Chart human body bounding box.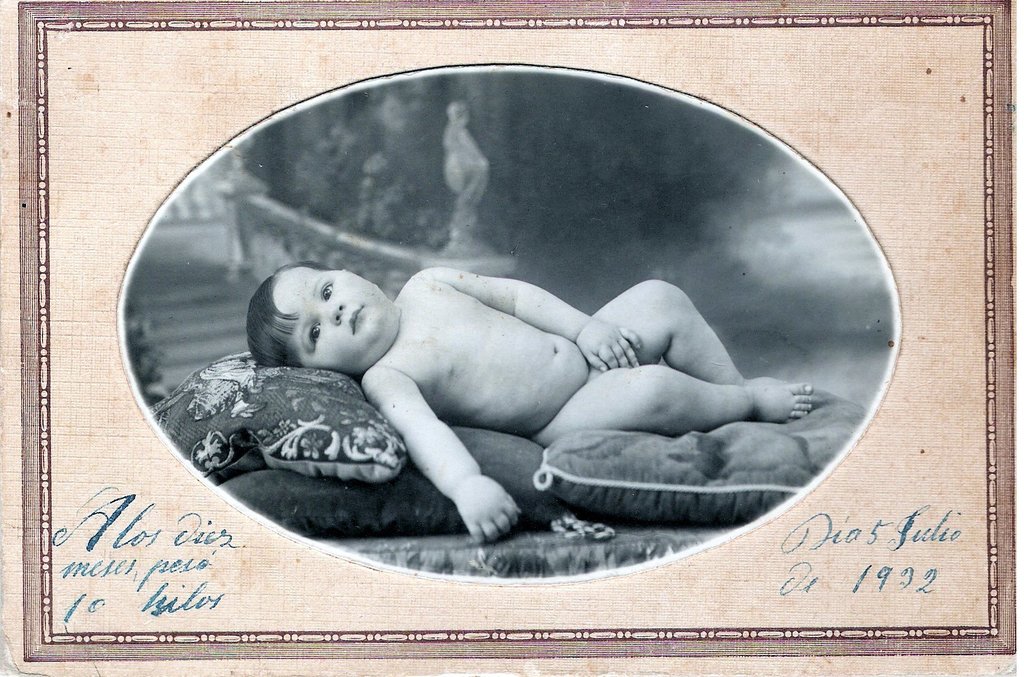
Charted: detection(228, 228, 826, 510).
